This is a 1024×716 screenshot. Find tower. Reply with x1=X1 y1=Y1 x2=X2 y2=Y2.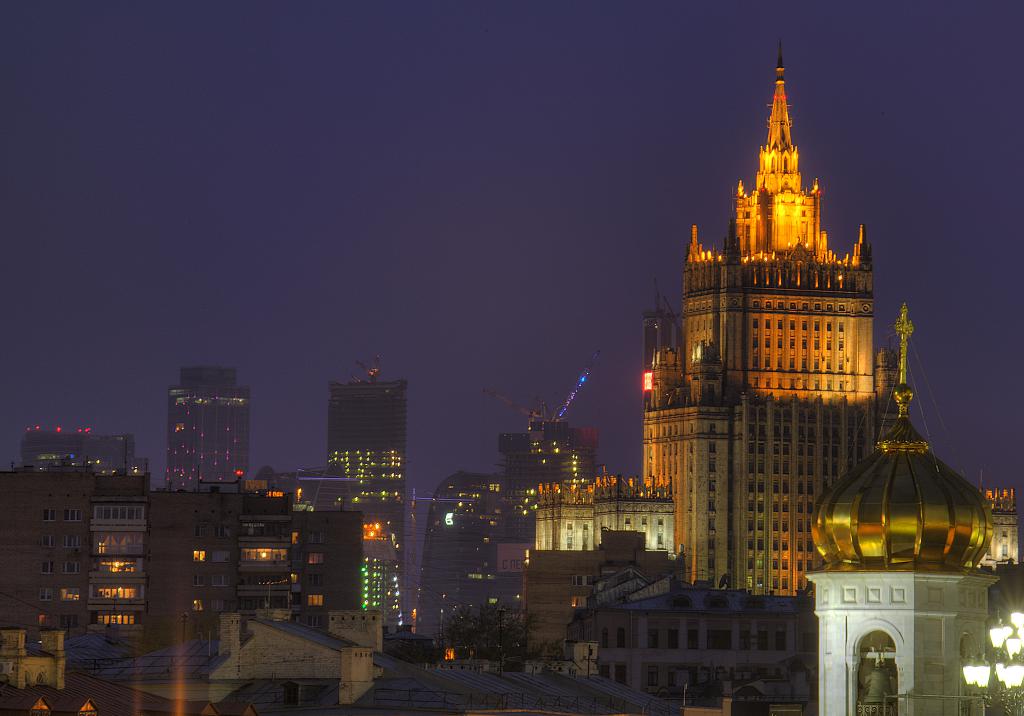
x1=325 y1=379 x2=406 y2=626.
